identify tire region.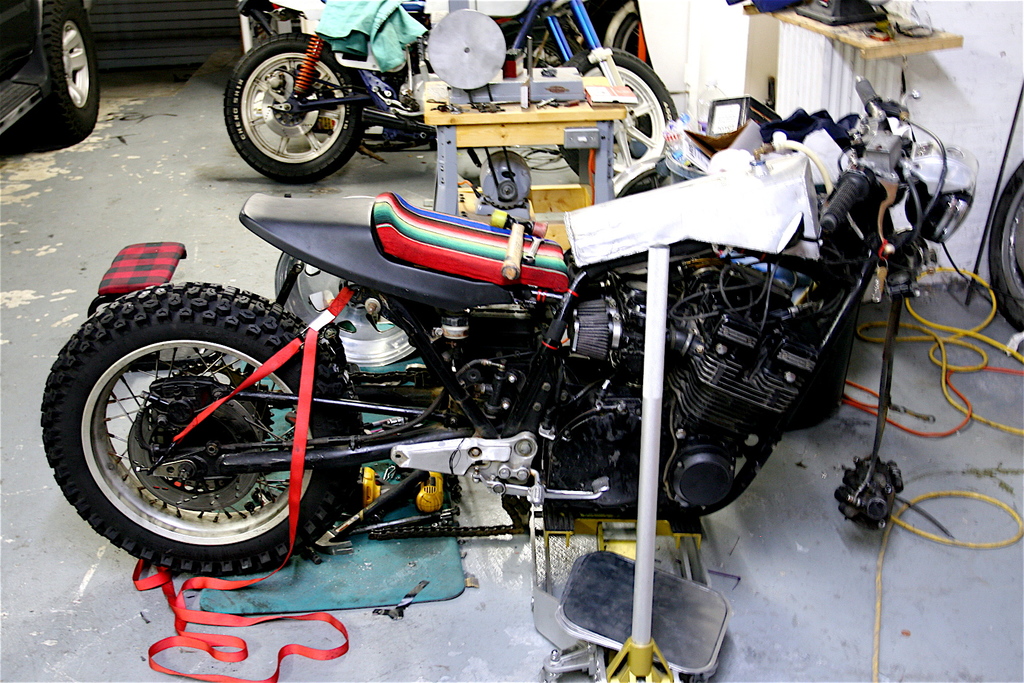
Region: detection(33, 3, 97, 139).
